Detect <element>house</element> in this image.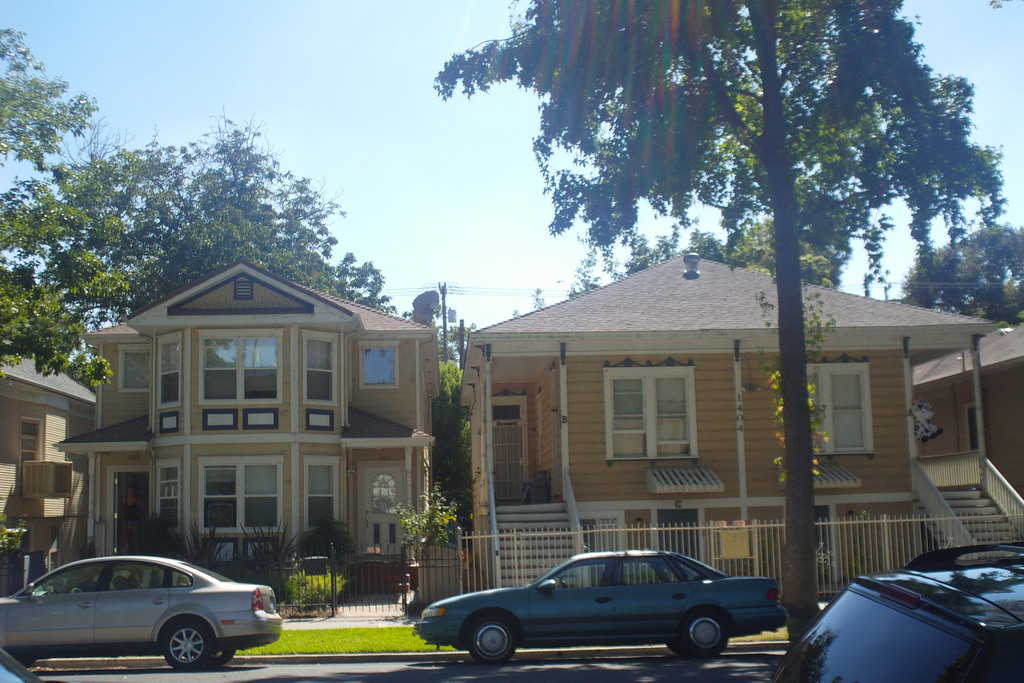
Detection: pyautogui.locateOnScreen(0, 353, 95, 598).
